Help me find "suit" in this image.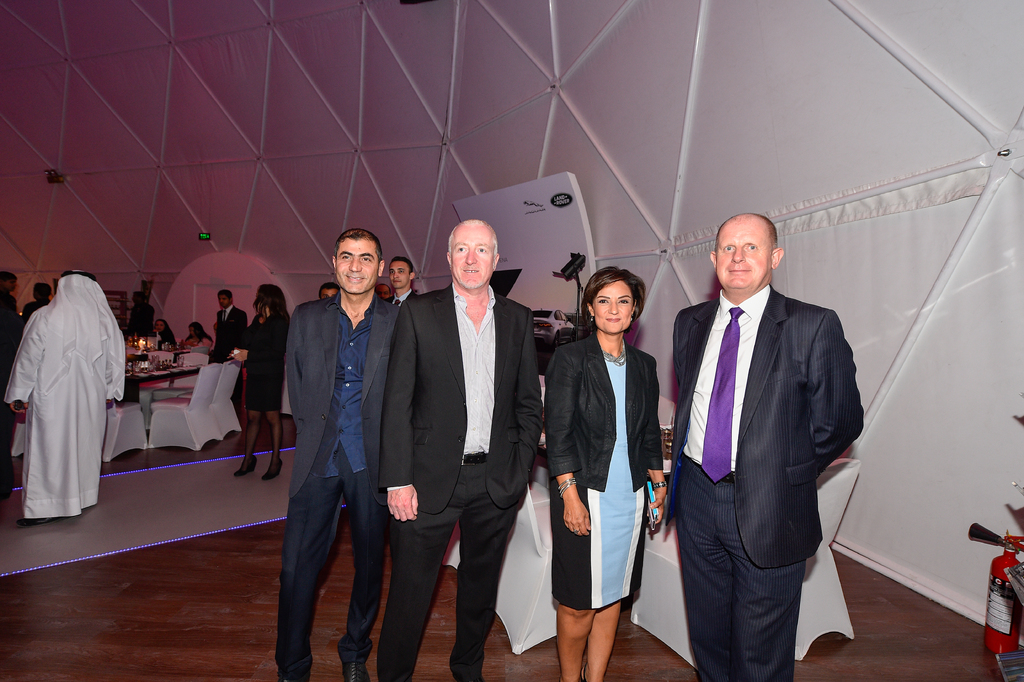
Found it: <box>674,294,861,681</box>.
